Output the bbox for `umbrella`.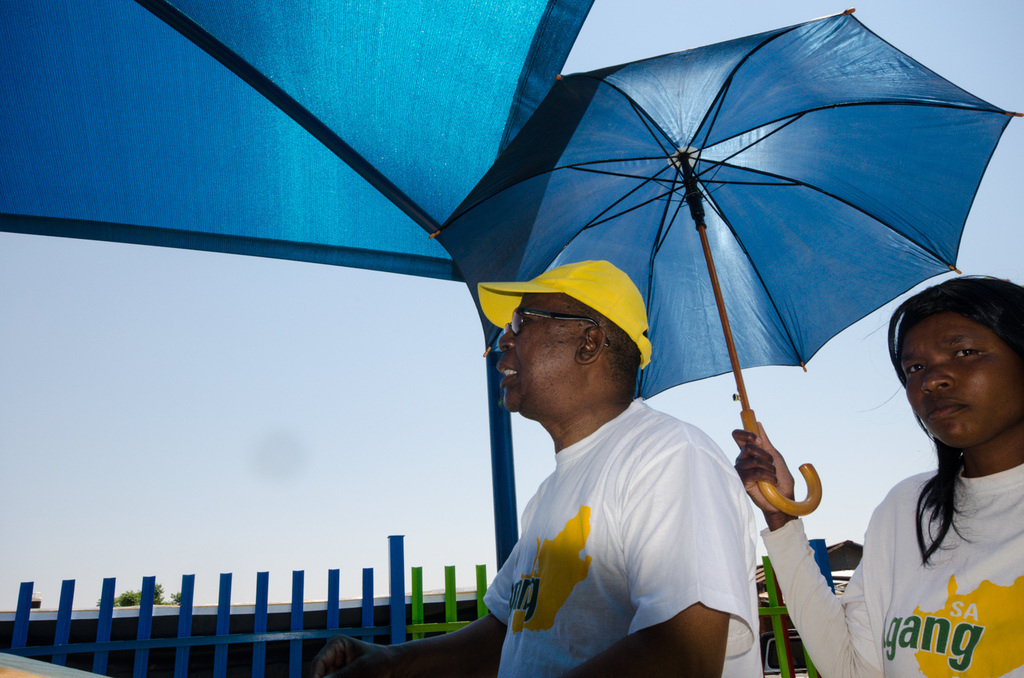
region(429, 10, 1023, 518).
